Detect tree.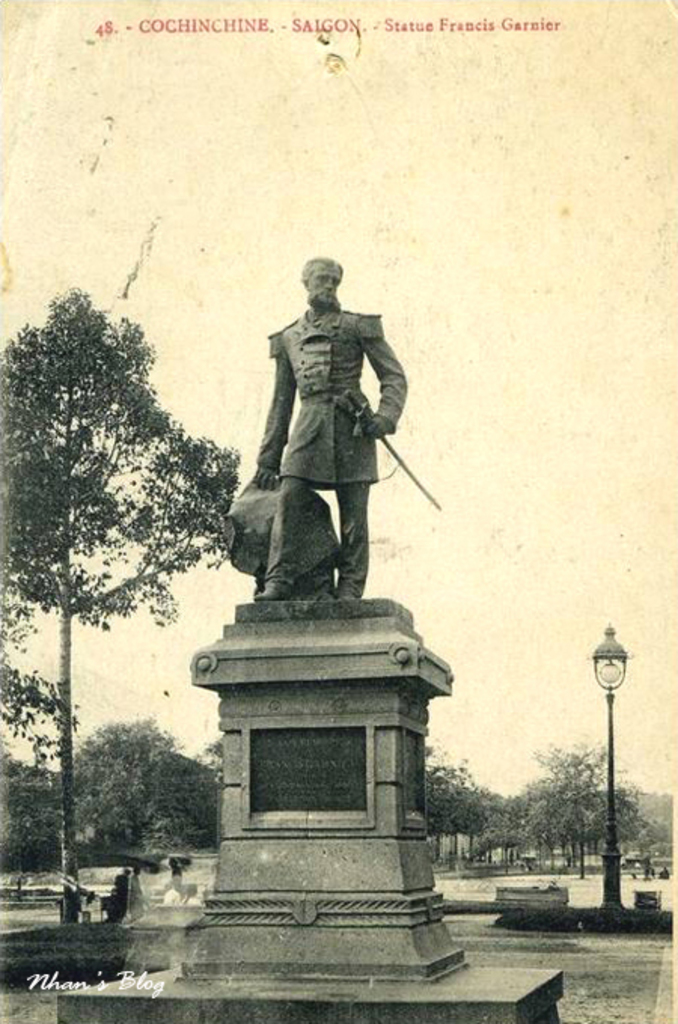
Detected at left=0, top=289, right=241, bottom=896.
